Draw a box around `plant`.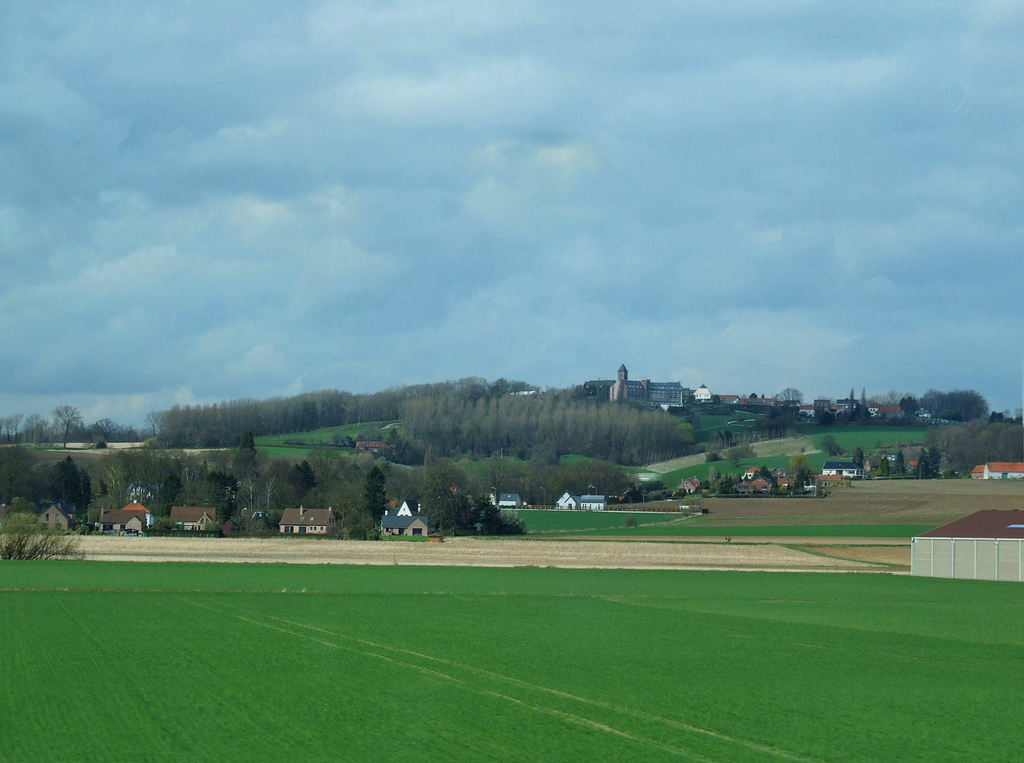
219 515 271 542.
